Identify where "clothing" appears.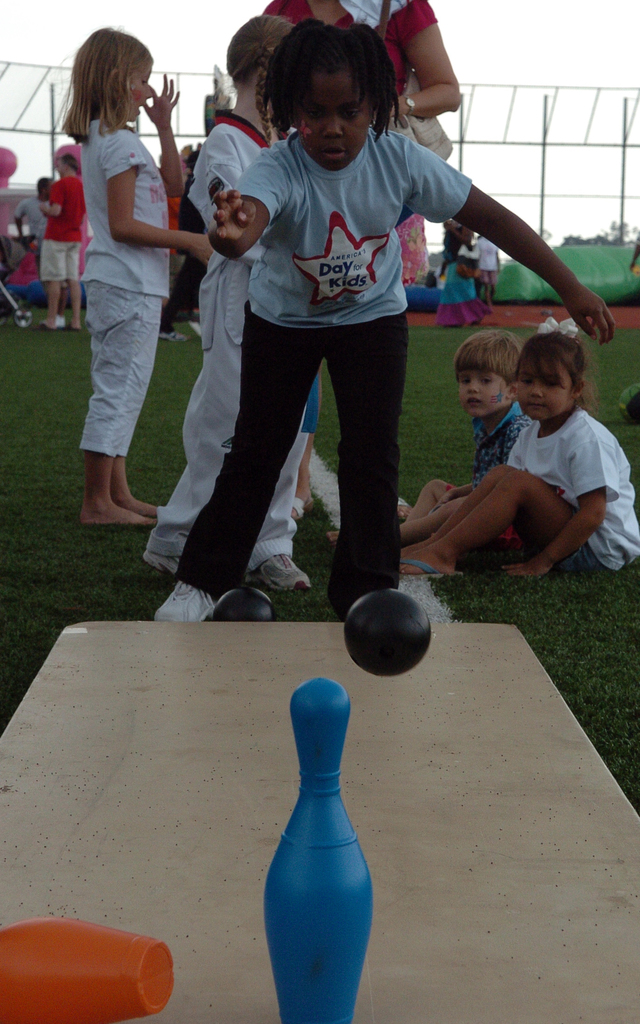
Appears at [447,403,535,553].
